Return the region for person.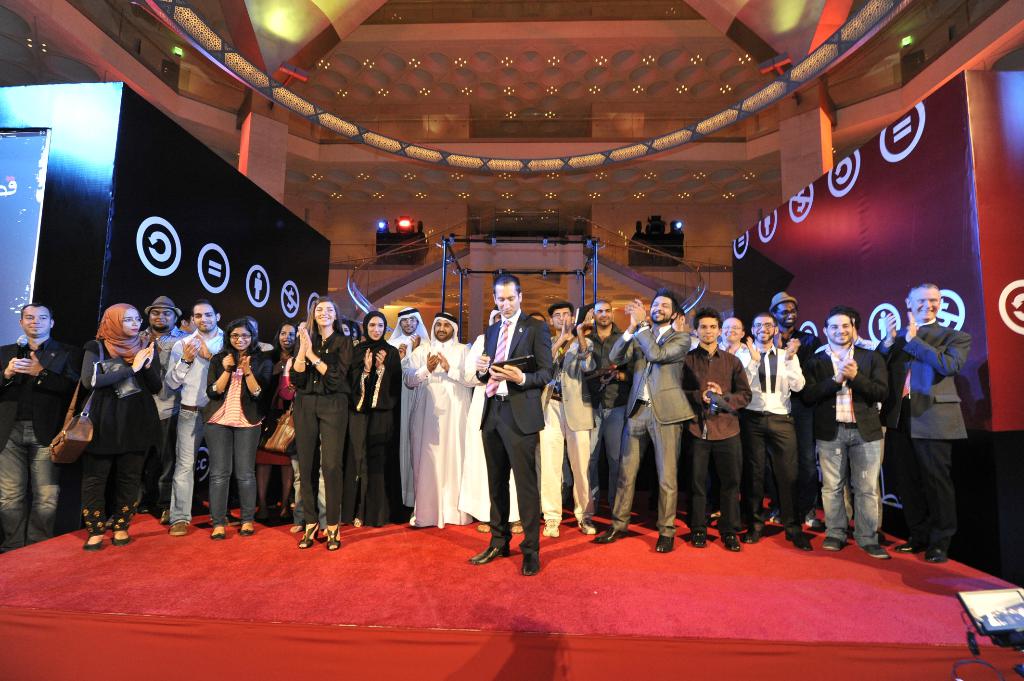
{"x1": 464, "y1": 303, "x2": 516, "y2": 529}.
